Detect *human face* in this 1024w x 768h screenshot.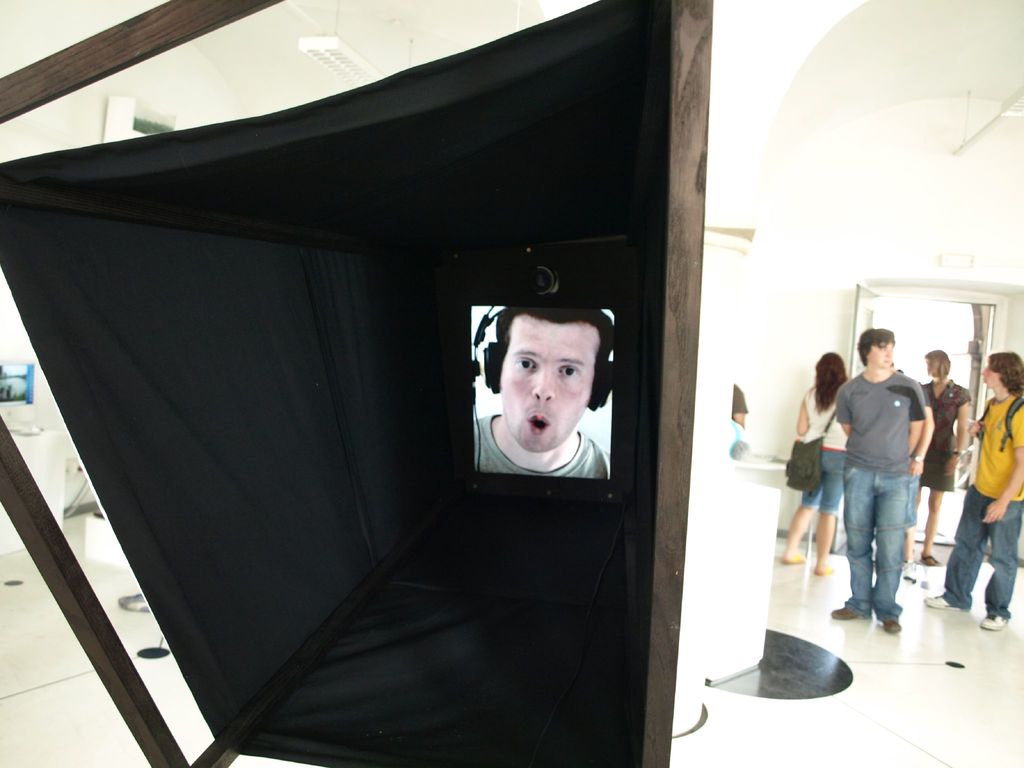
Detection: rect(979, 365, 1003, 389).
